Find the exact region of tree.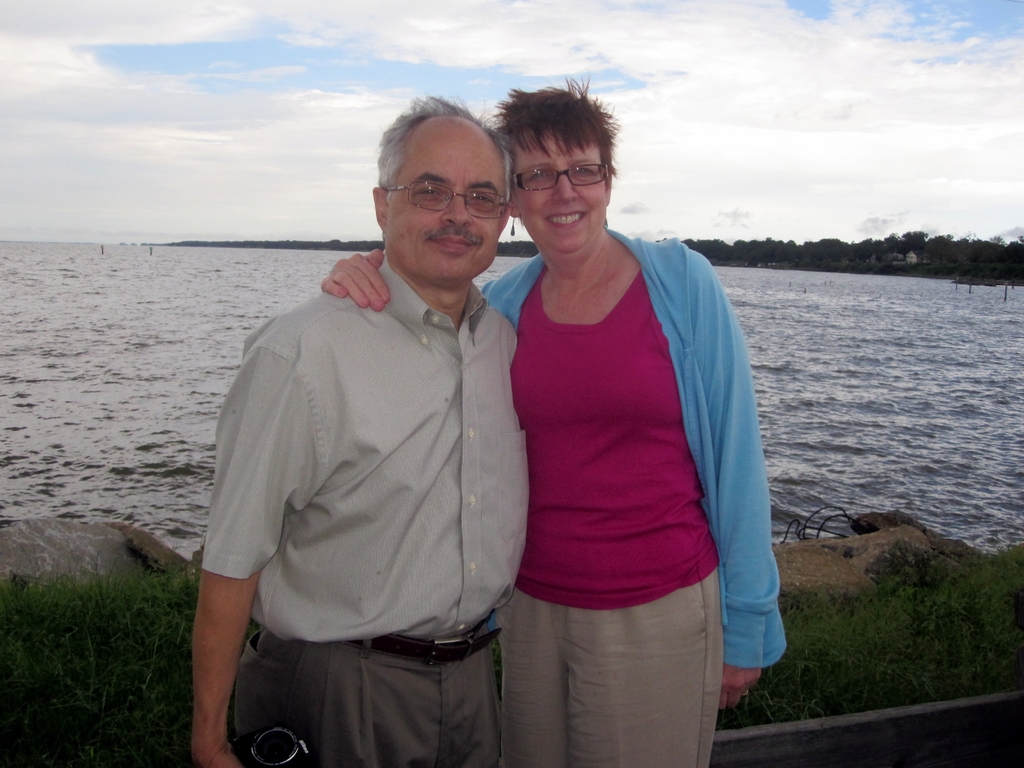
Exact region: x1=808, y1=234, x2=845, y2=261.
